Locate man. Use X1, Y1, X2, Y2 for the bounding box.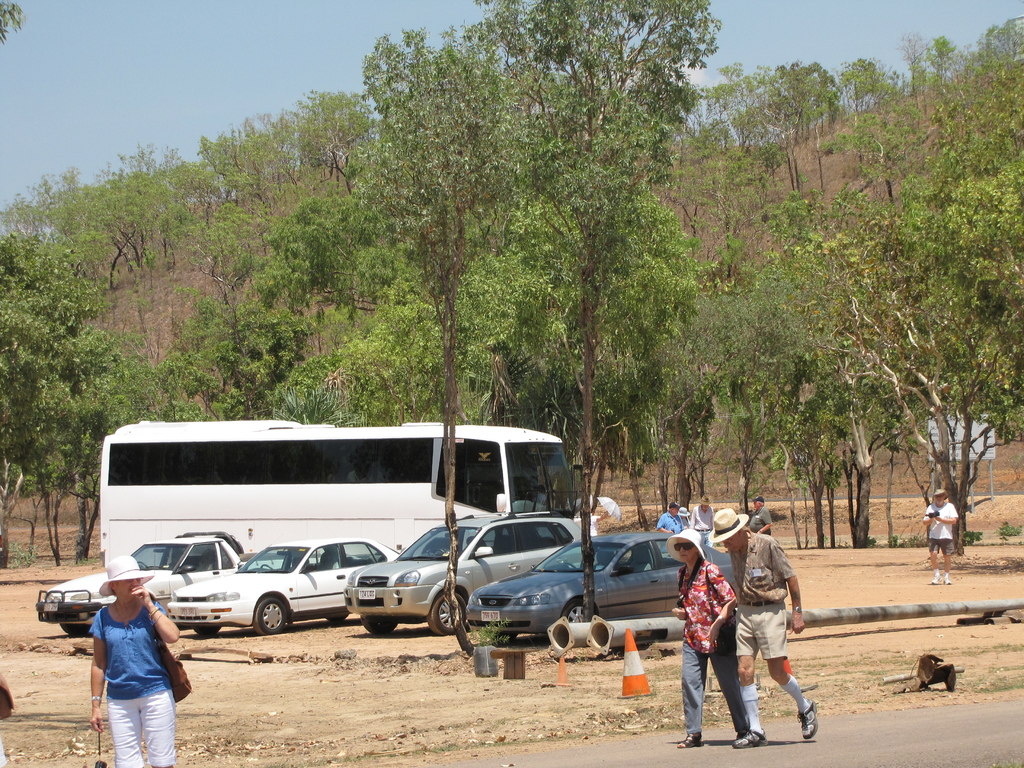
691, 500, 810, 753.
